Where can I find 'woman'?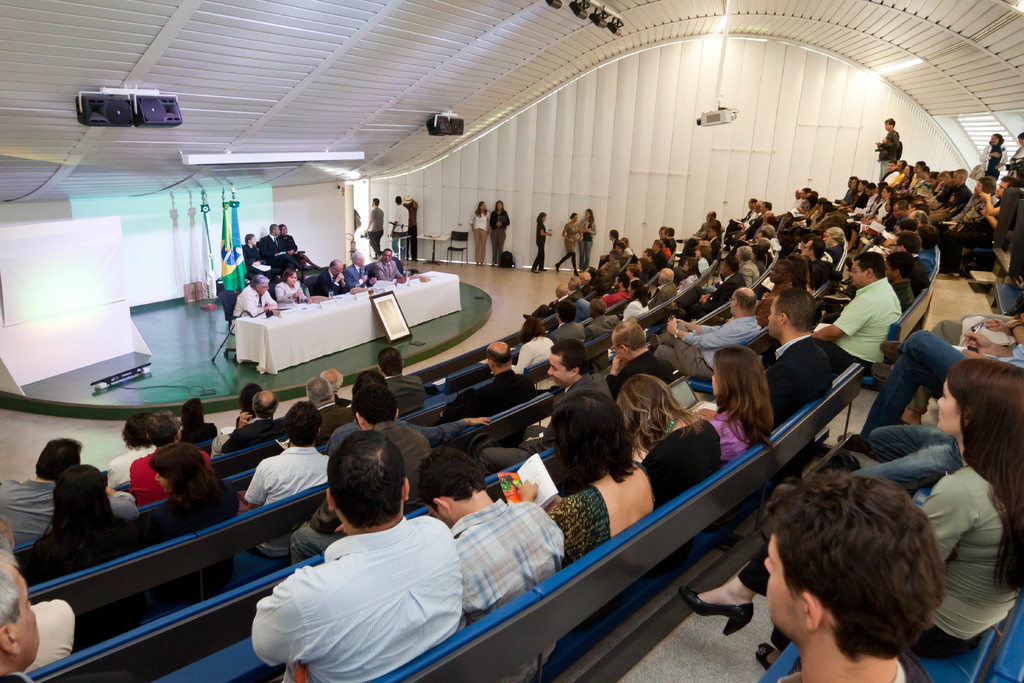
You can find it at {"x1": 273, "y1": 267, "x2": 309, "y2": 307}.
